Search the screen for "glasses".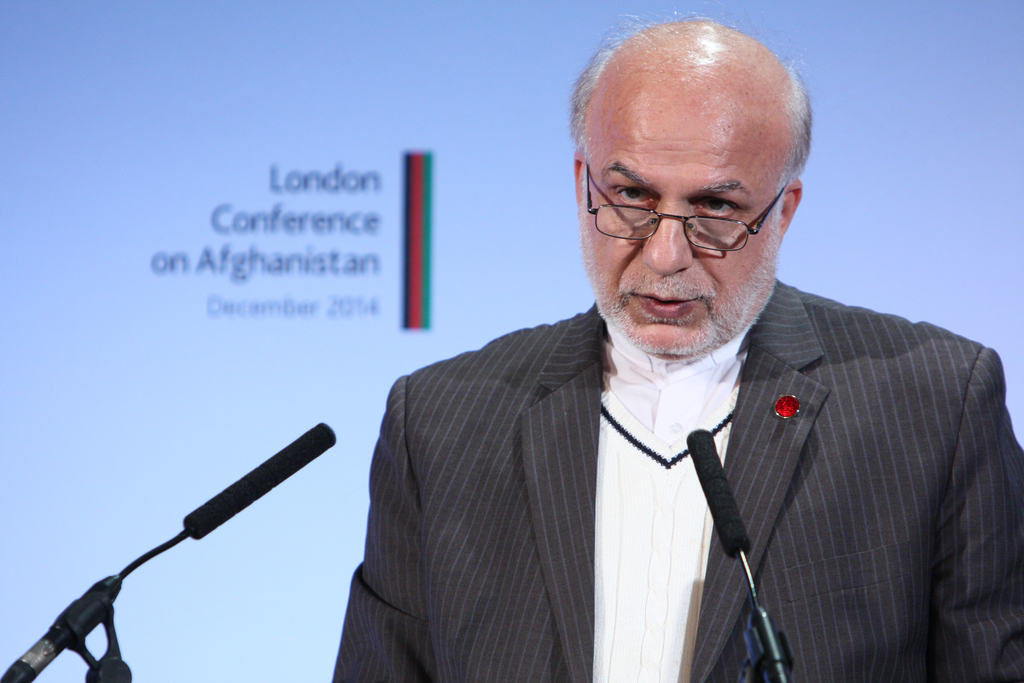
Found at 580/167/789/254.
